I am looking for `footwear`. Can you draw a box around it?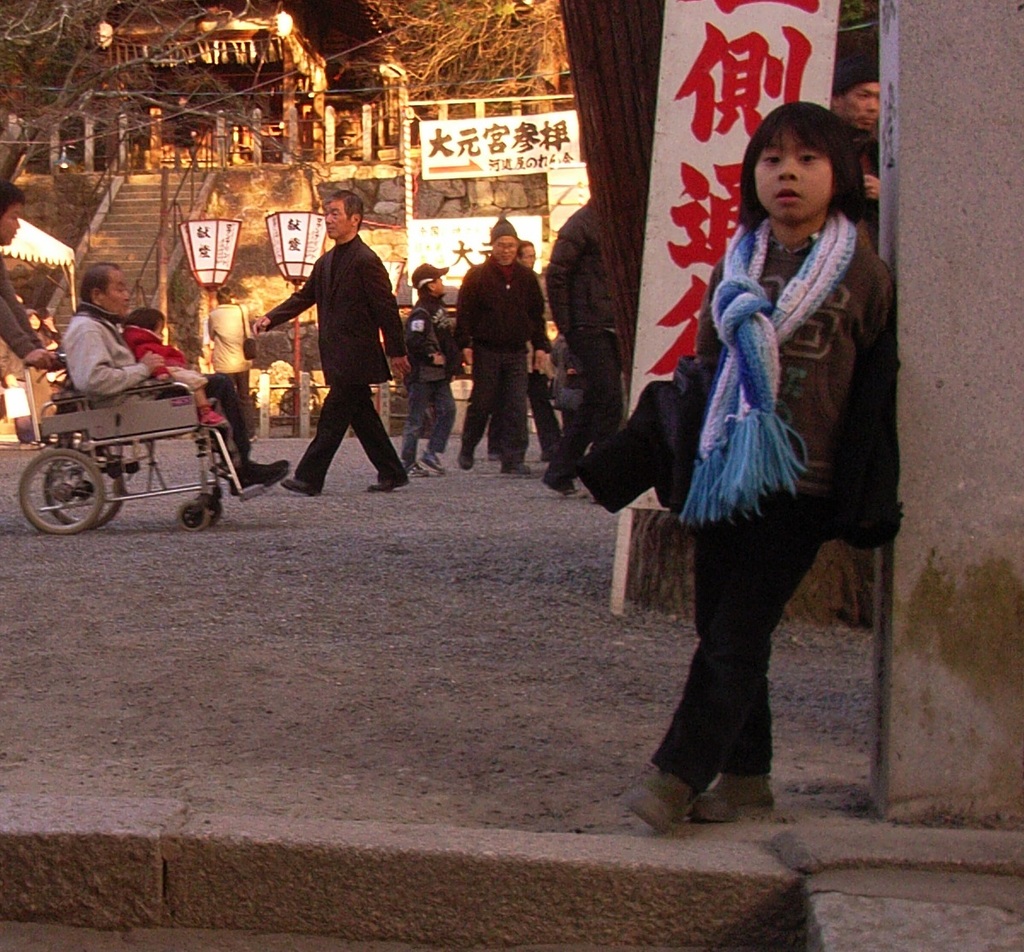
Sure, the bounding box is x1=232 y1=456 x2=294 y2=484.
